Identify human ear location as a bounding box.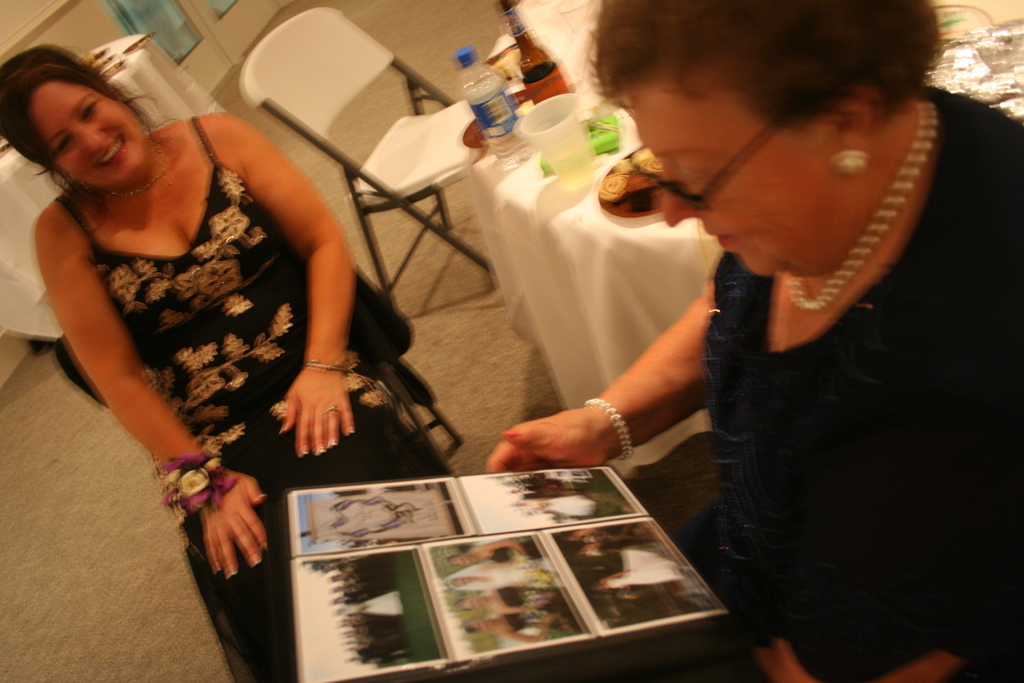
{"x1": 831, "y1": 93, "x2": 881, "y2": 168}.
